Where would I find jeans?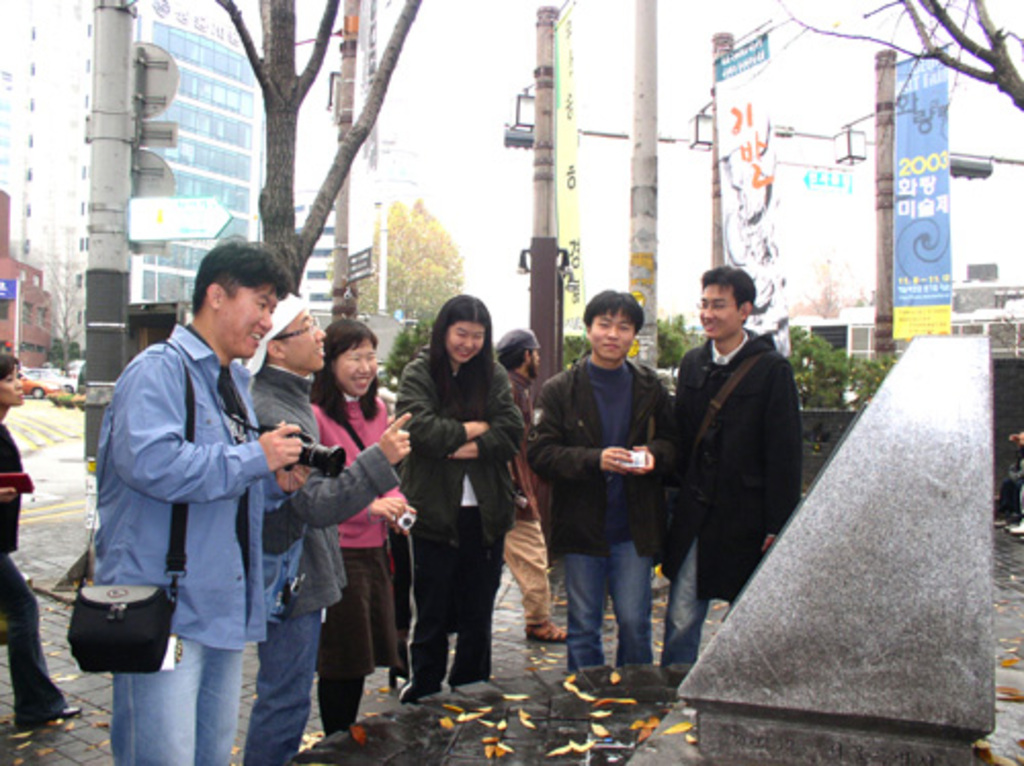
At (x1=659, y1=537, x2=709, y2=664).
